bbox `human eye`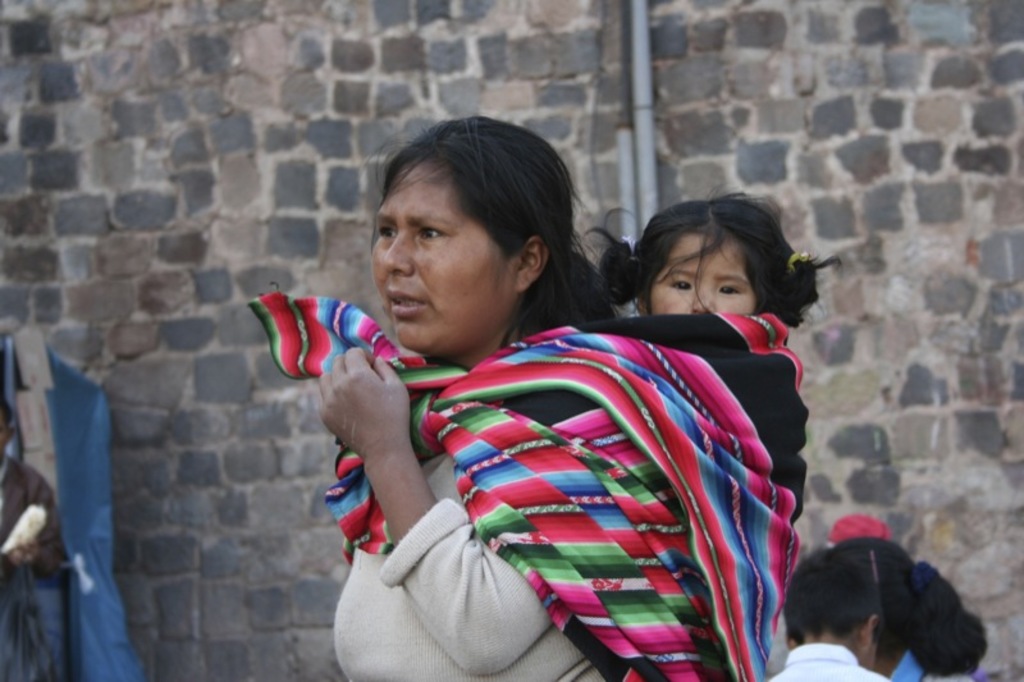
crop(413, 220, 449, 243)
